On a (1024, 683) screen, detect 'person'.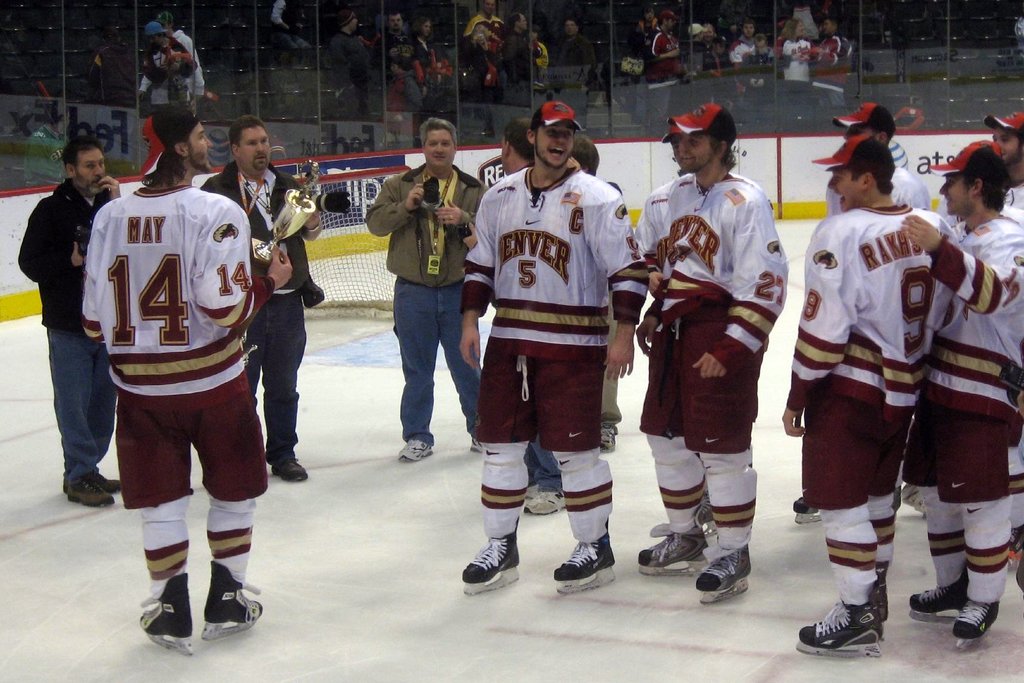
[left=500, top=10, right=536, bottom=104].
